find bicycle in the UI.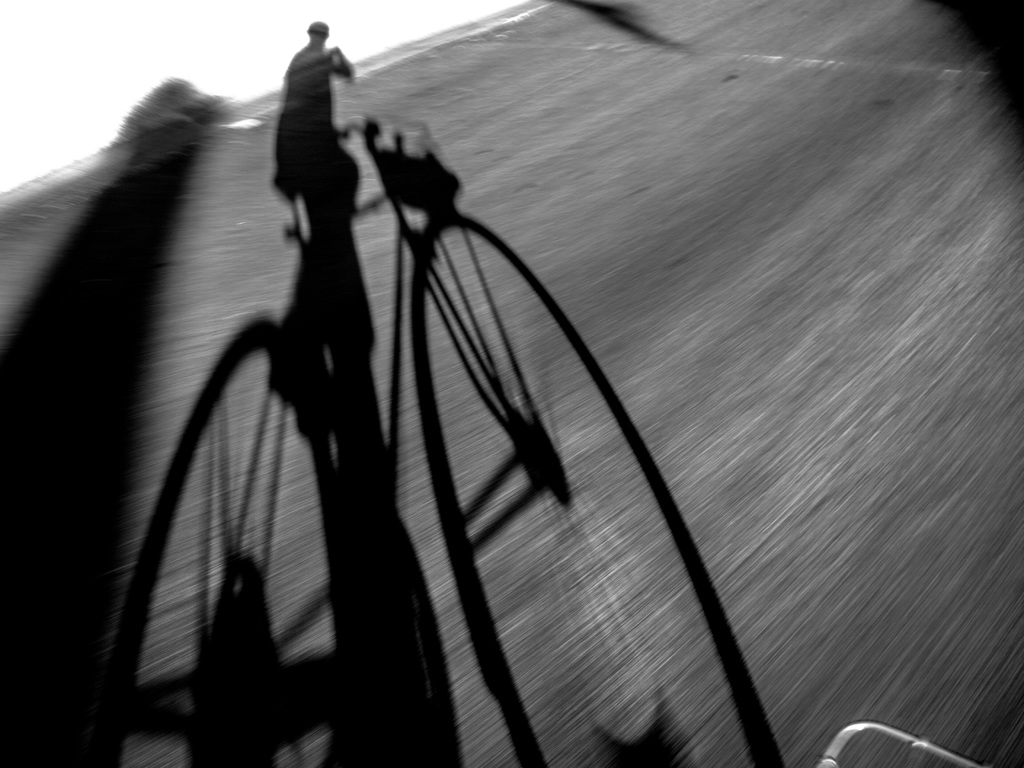
UI element at [x1=107, y1=85, x2=783, y2=767].
